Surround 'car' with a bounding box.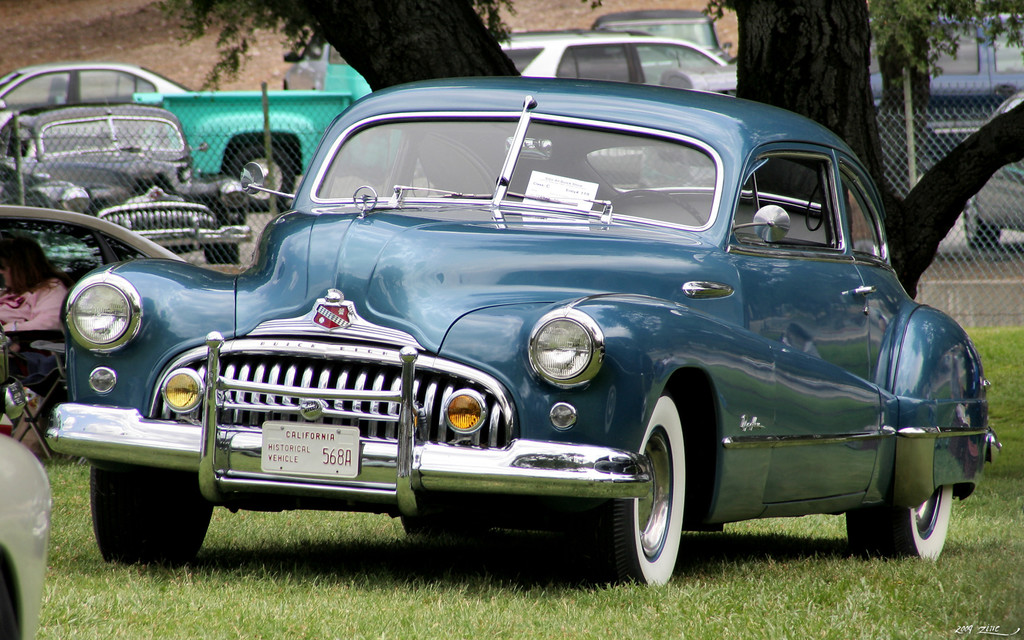
[489,31,715,82].
